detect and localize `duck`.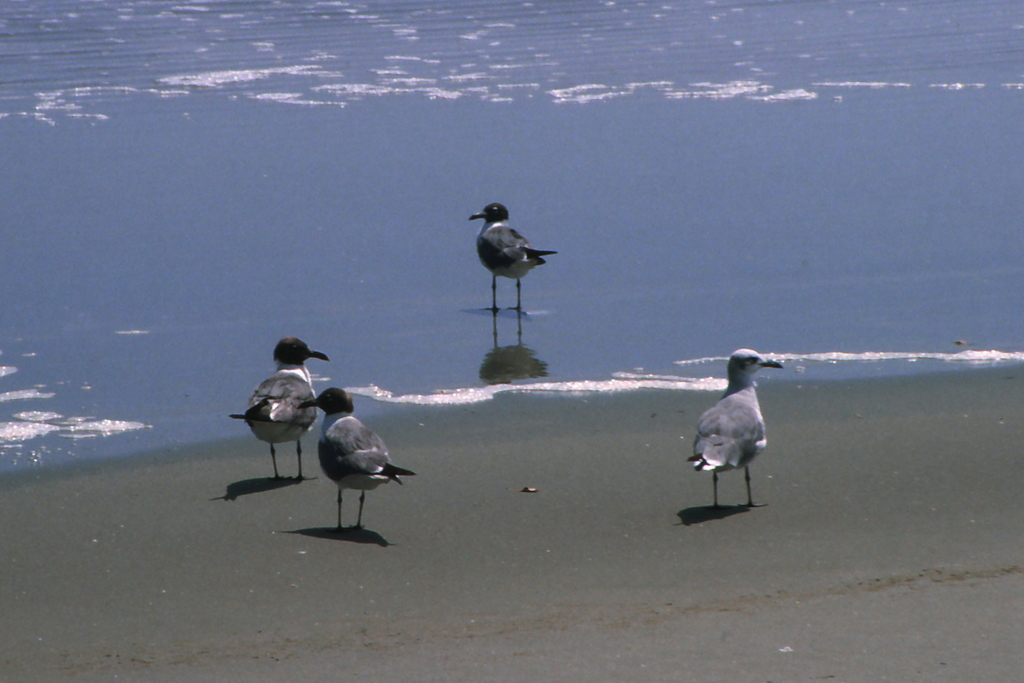
Localized at pyautogui.locateOnScreen(235, 340, 329, 471).
